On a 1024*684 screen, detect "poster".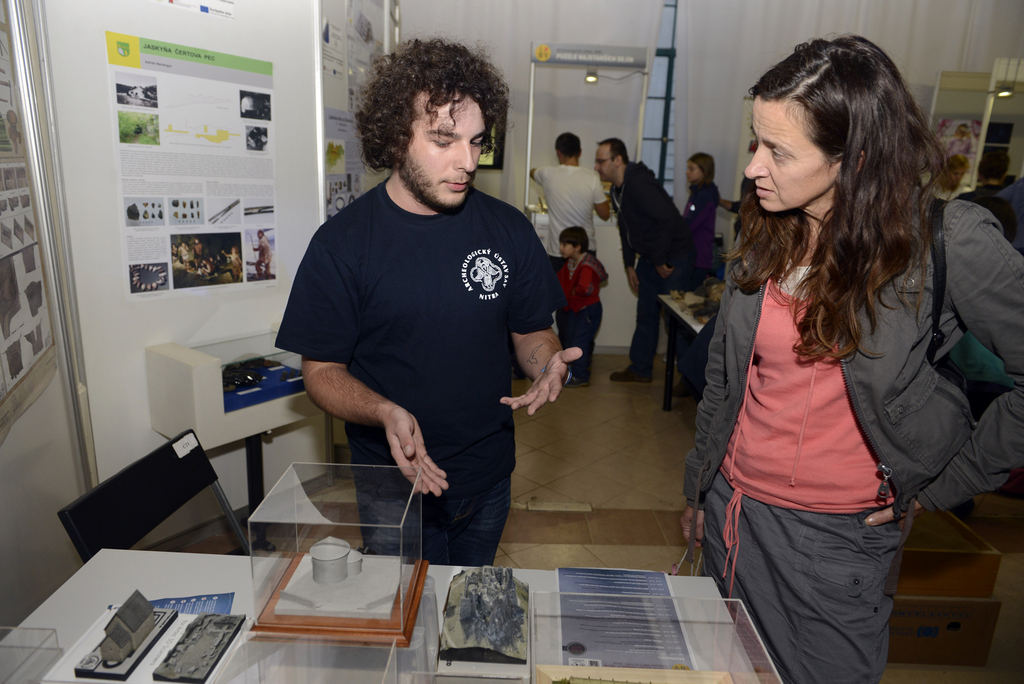
left=43, top=0, right=328, bottom=553.
